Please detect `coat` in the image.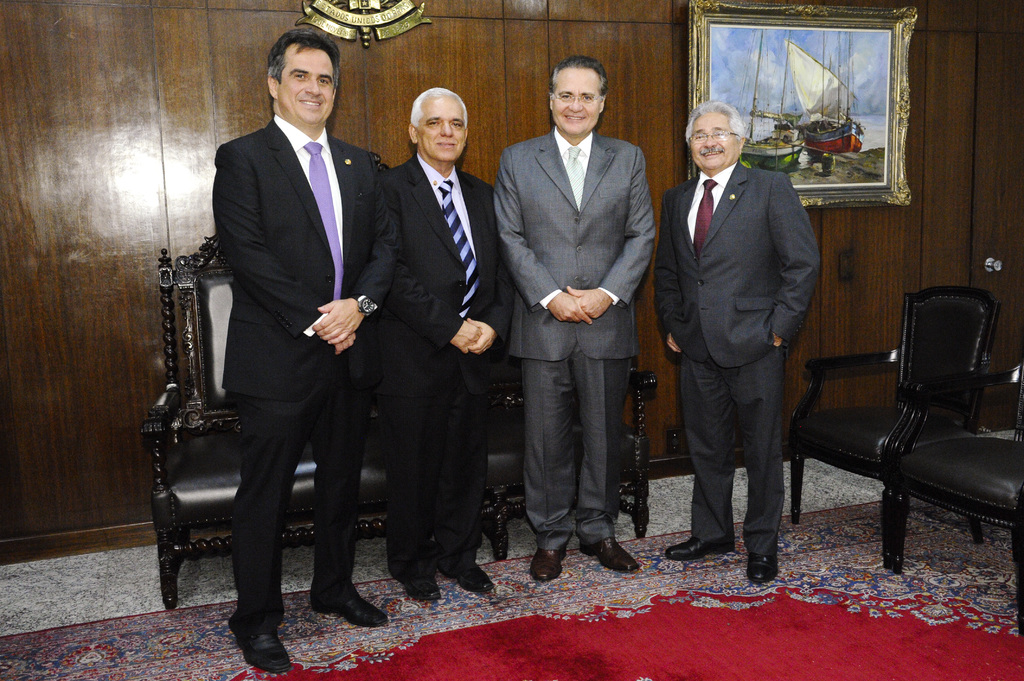
<region>648, 157, 822, 371</region>.
